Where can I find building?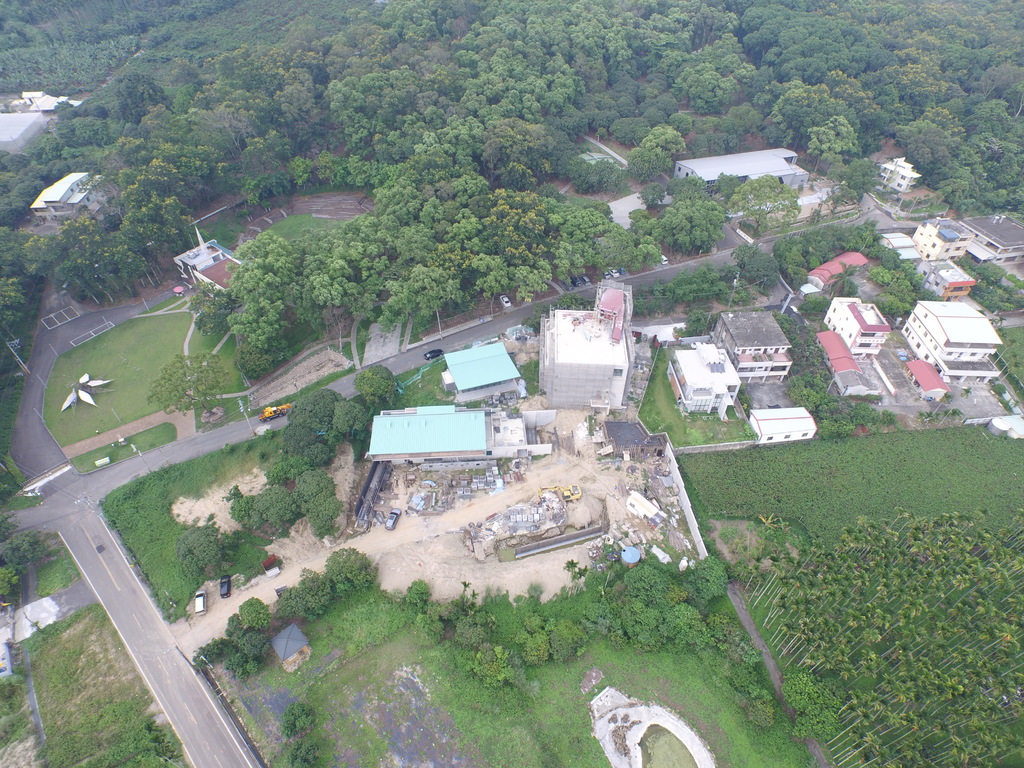
You can find it at BBox(541, 284, 630, 413).
